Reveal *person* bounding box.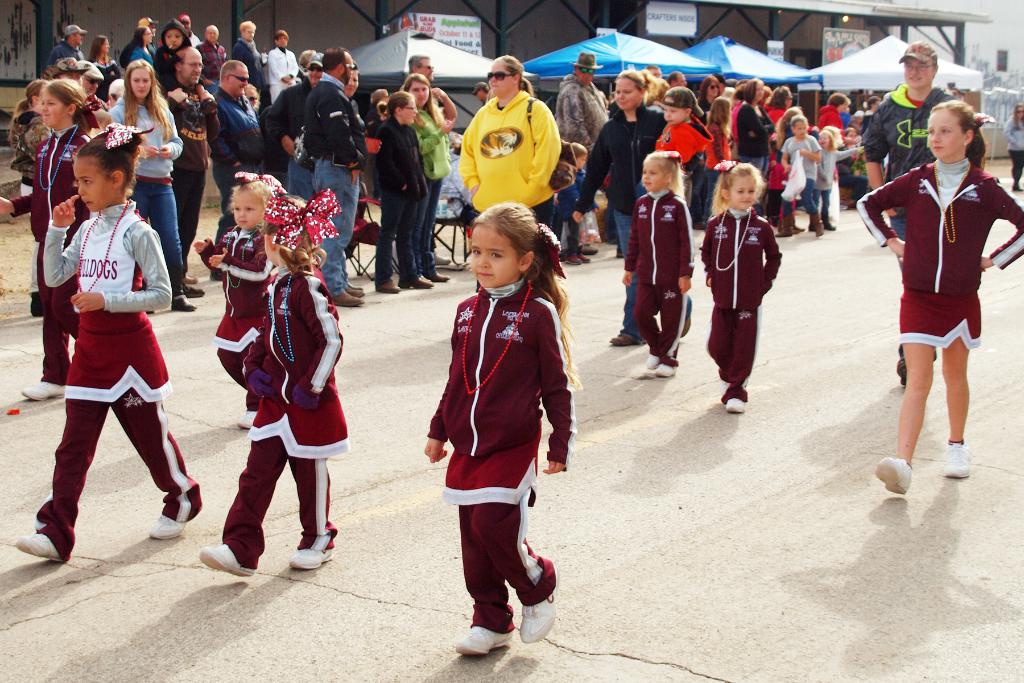
Revealed: bbox=[202, 56, 271, 236].
